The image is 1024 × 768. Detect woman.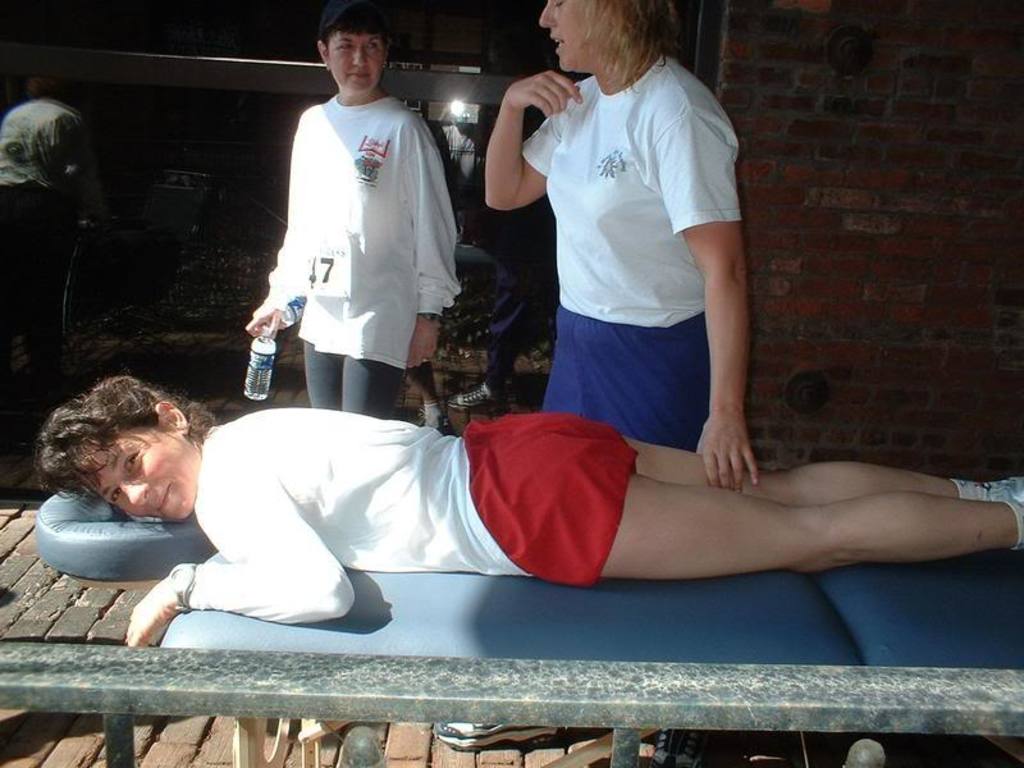
Detection: locate(29, 358, 1023, 653).
